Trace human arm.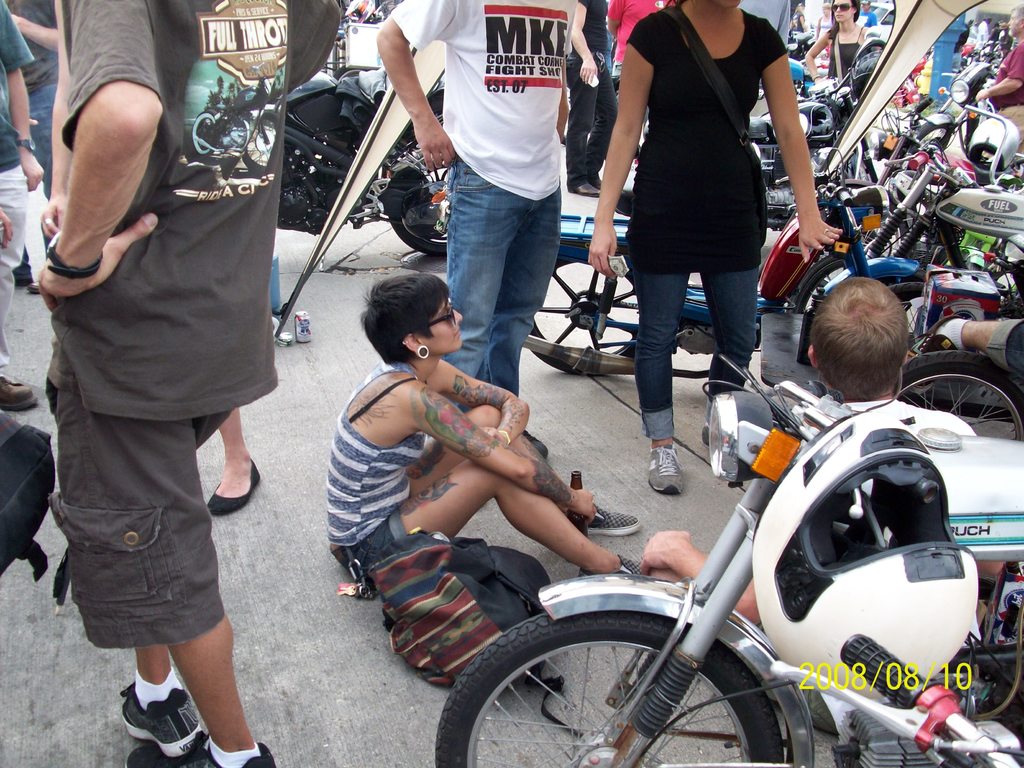
Traced to BBox(0, 3, 52, 193).
